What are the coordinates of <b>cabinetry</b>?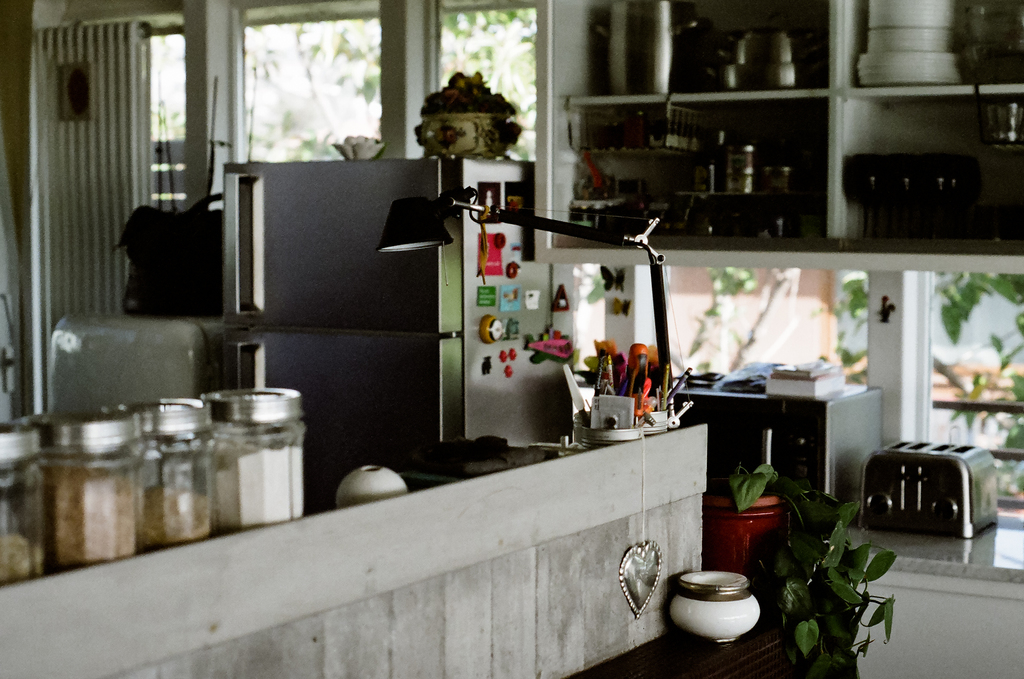
box(552, 0, 839, 102).
